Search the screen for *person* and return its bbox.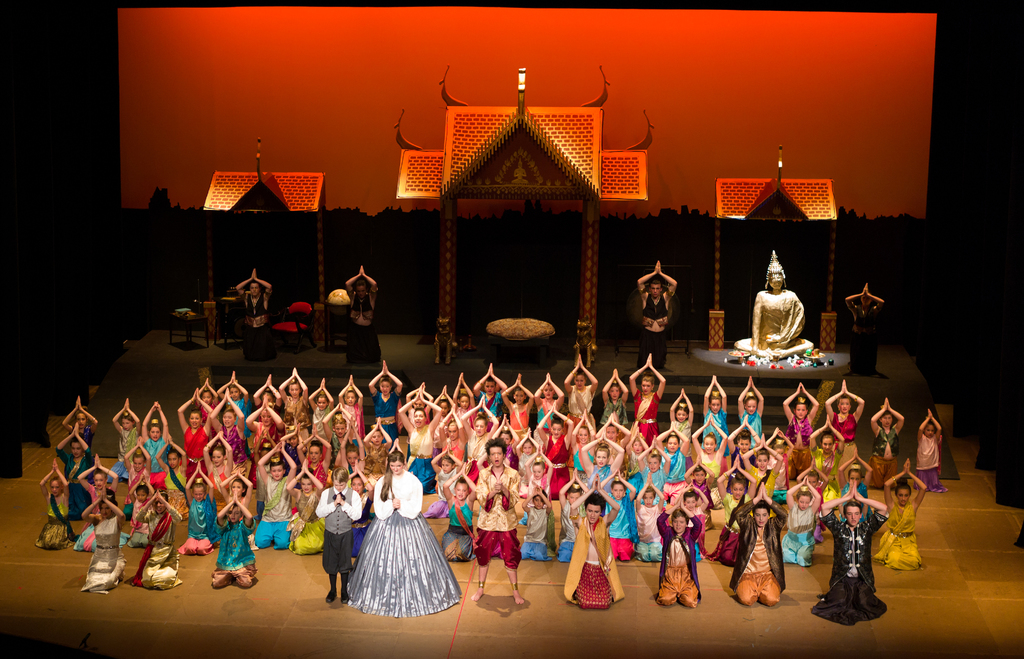
Found: <bbox>237, 272, 275, 353</bbox>.
